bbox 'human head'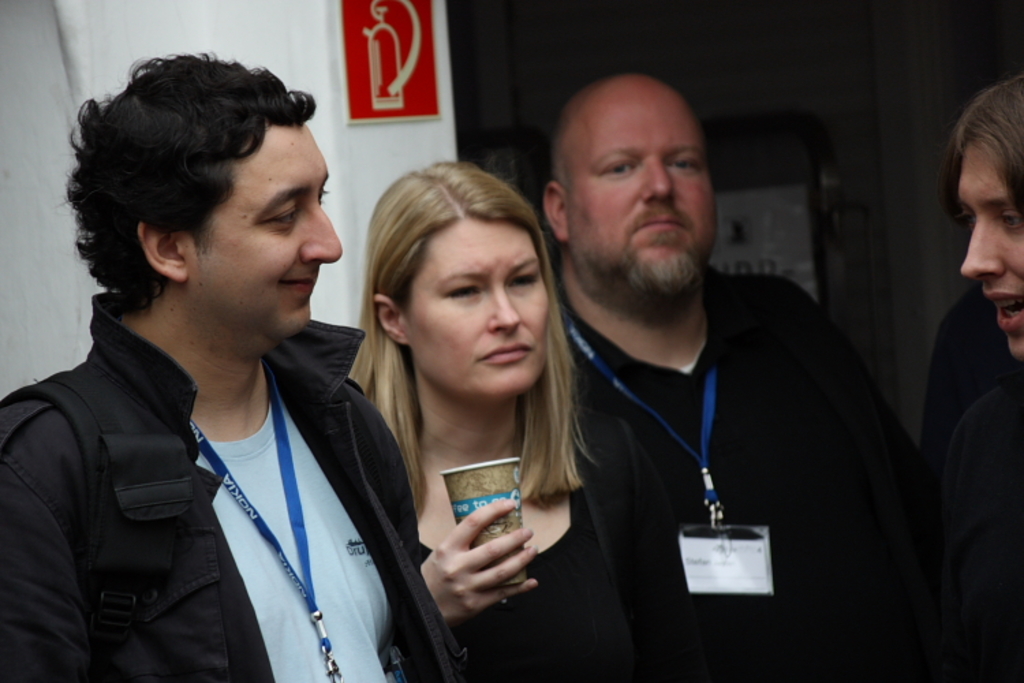
bbox=(542, 71, 720, 298)
